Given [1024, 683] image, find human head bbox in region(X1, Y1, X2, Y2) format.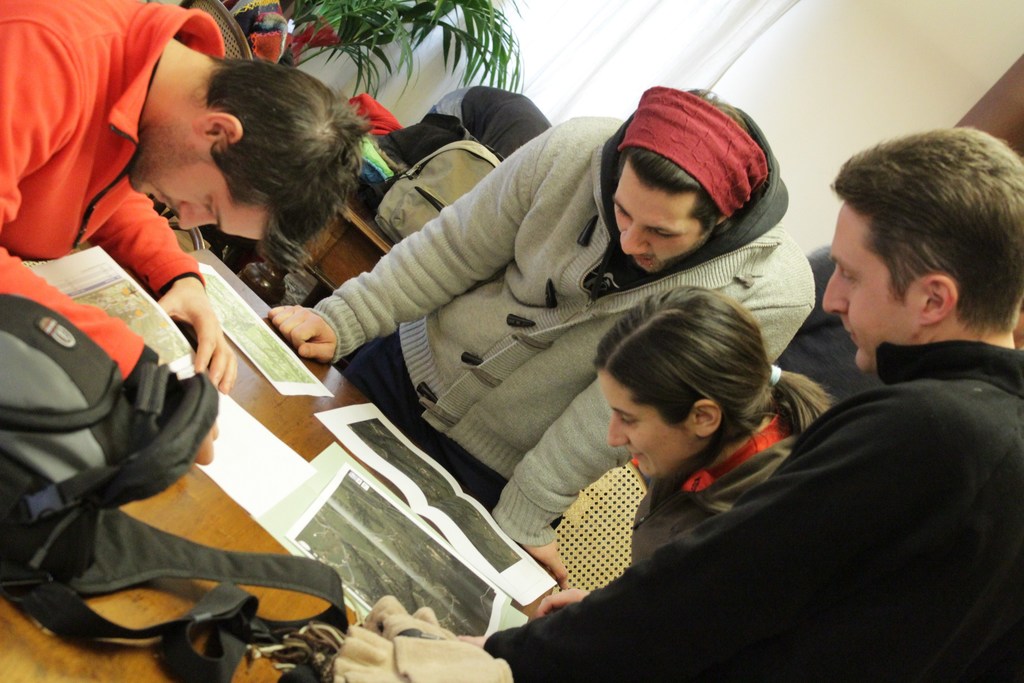
region(612, 83, 761, 276).
